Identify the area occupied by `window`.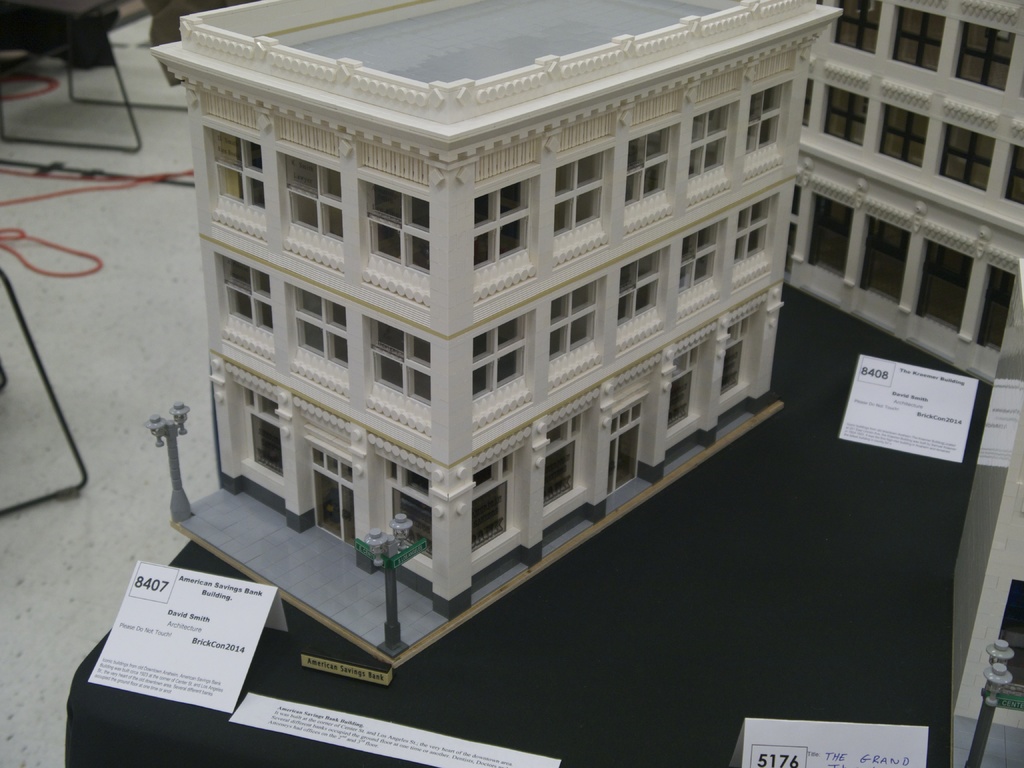
Area: left=369, top=182, right=429, bottom=276.
